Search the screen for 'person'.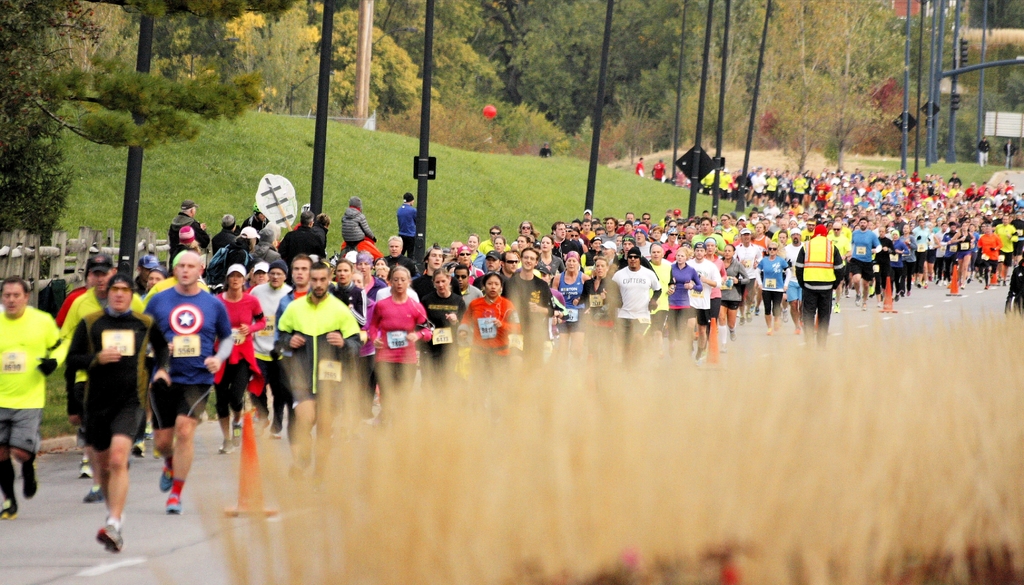
Found at [x1=648, y1=237, x2=675, y2=326].
